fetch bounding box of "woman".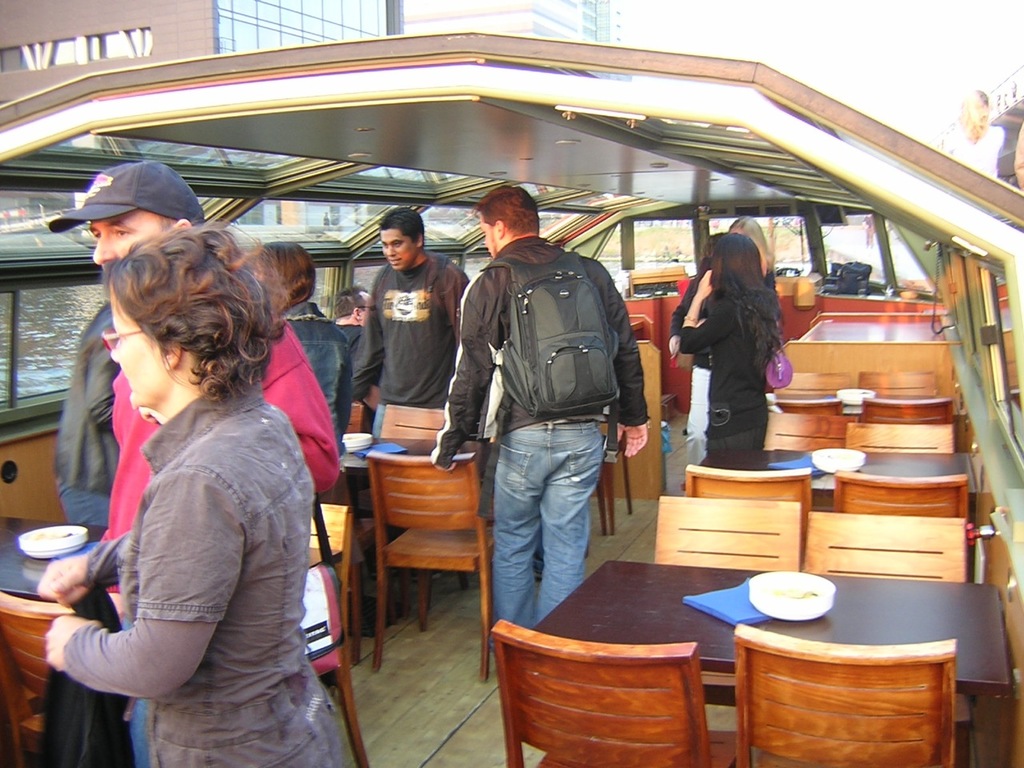
Bbox: [left=675, top=233, right=781, bottom=481].
